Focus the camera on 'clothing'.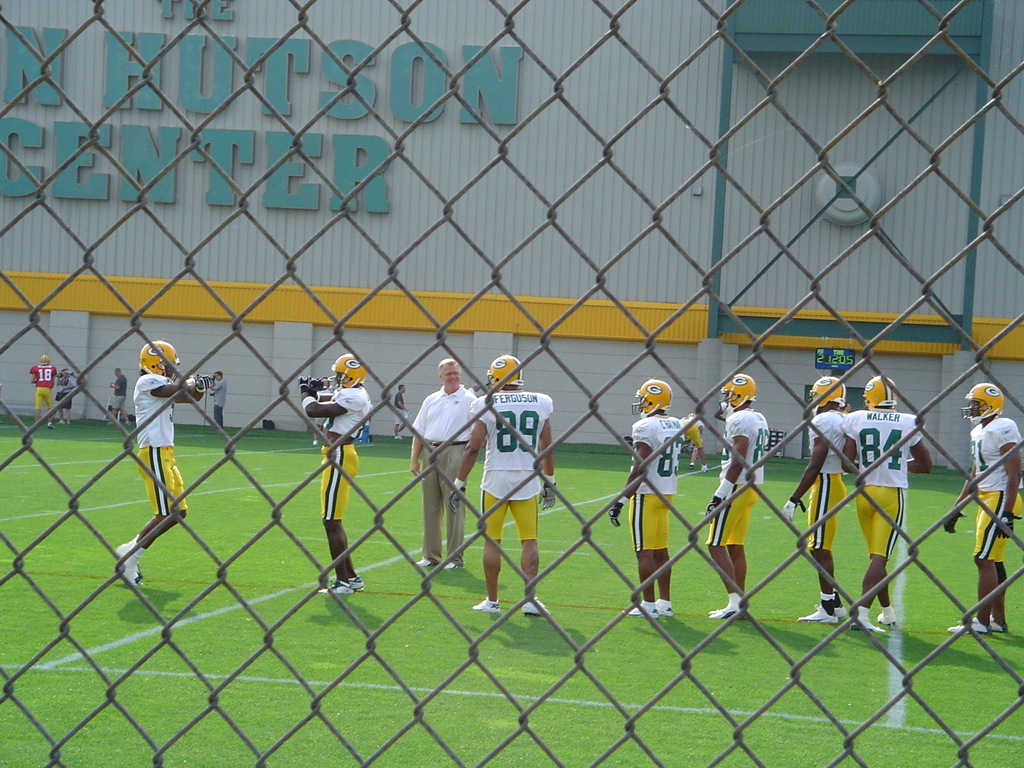
Focus region: (left=475, top=382, right=544, bottom=558).
